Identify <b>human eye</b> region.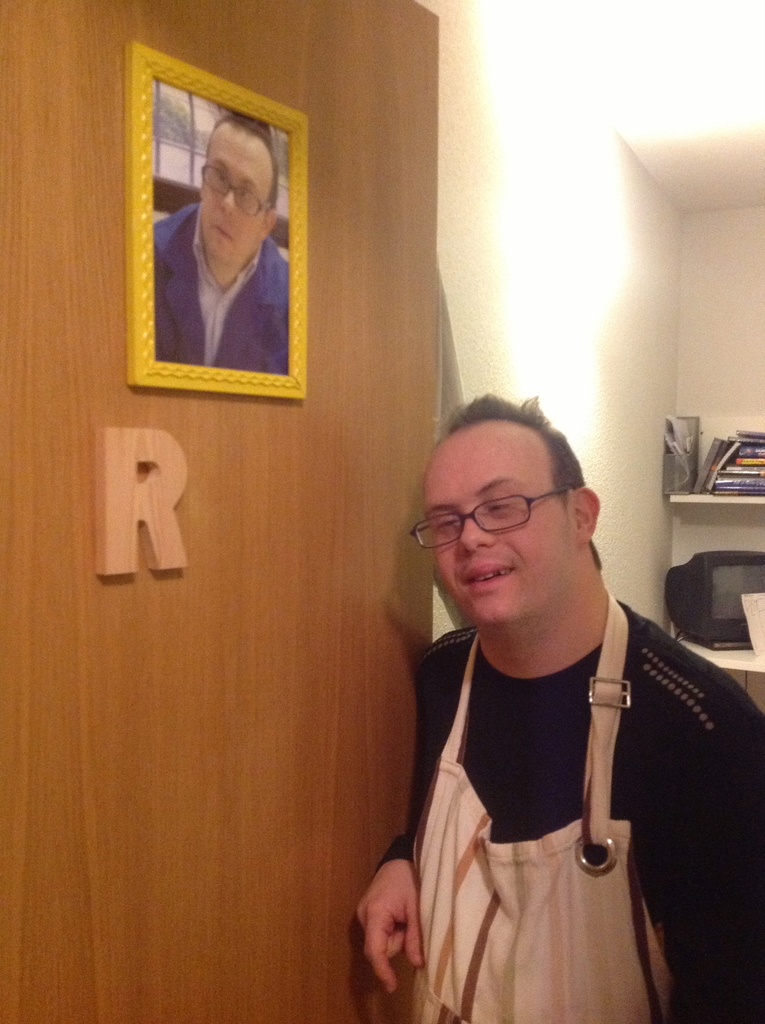
Region: x1=433, y1=516, x2=461, y2=536.
